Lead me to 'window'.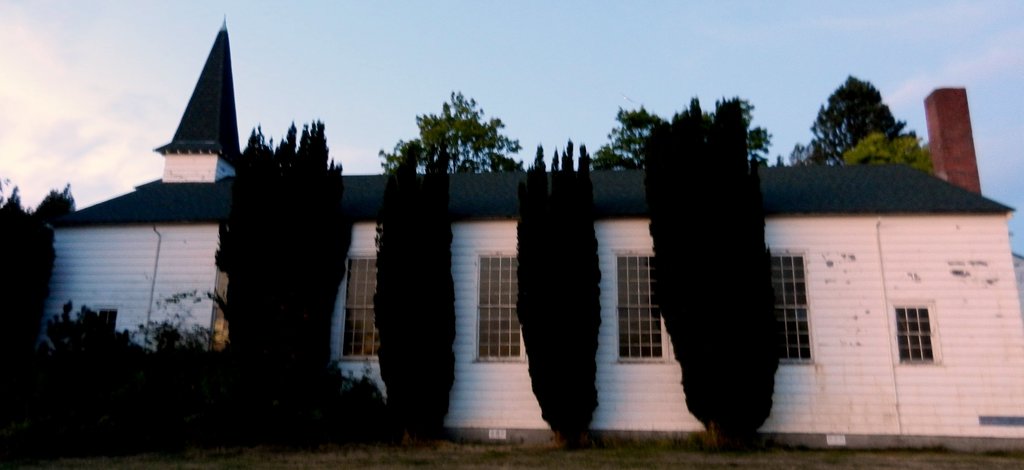
Lead to 893,303,931,362.
